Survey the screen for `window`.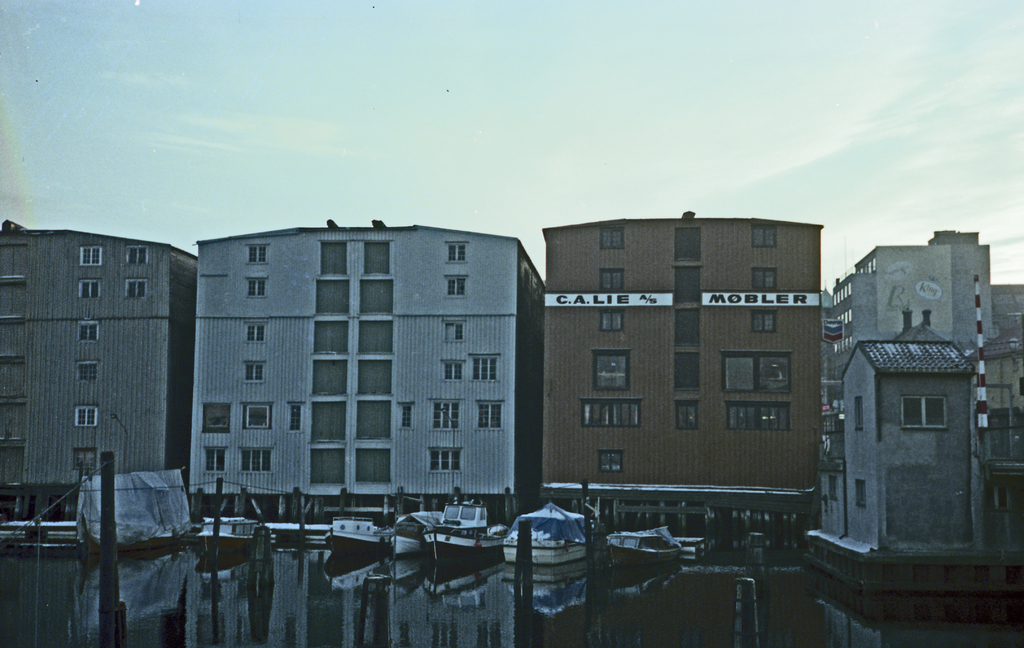
Survey found: (470,357,499,380).
